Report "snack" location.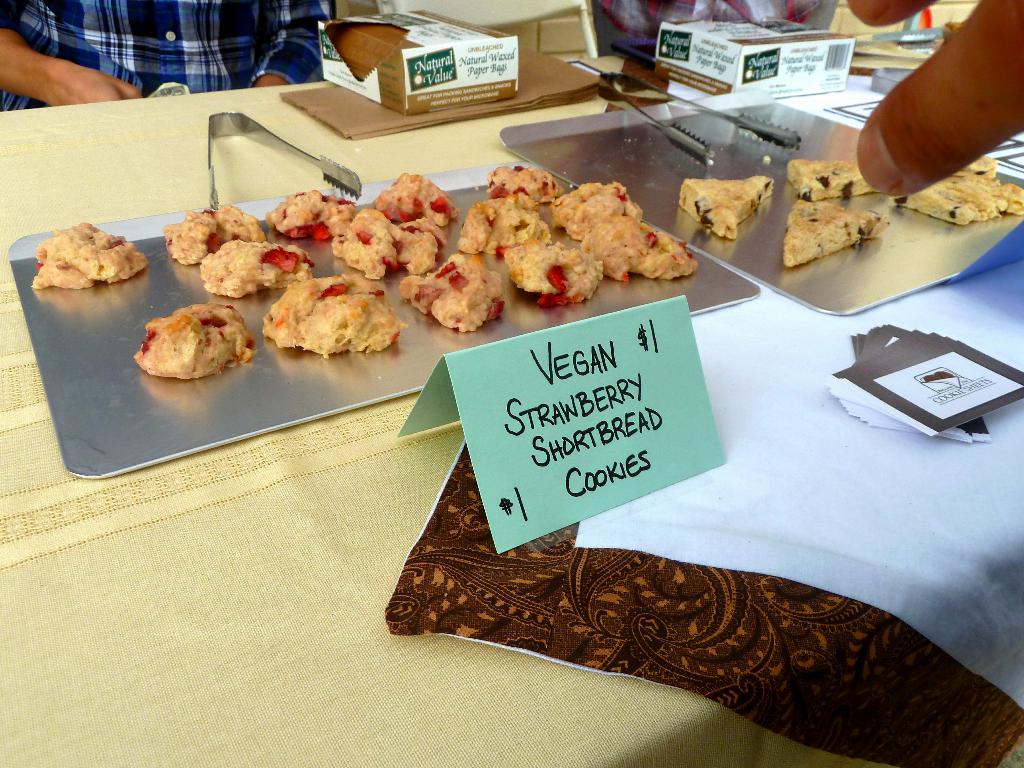
Report: locate(134, 299, 252, 378).
